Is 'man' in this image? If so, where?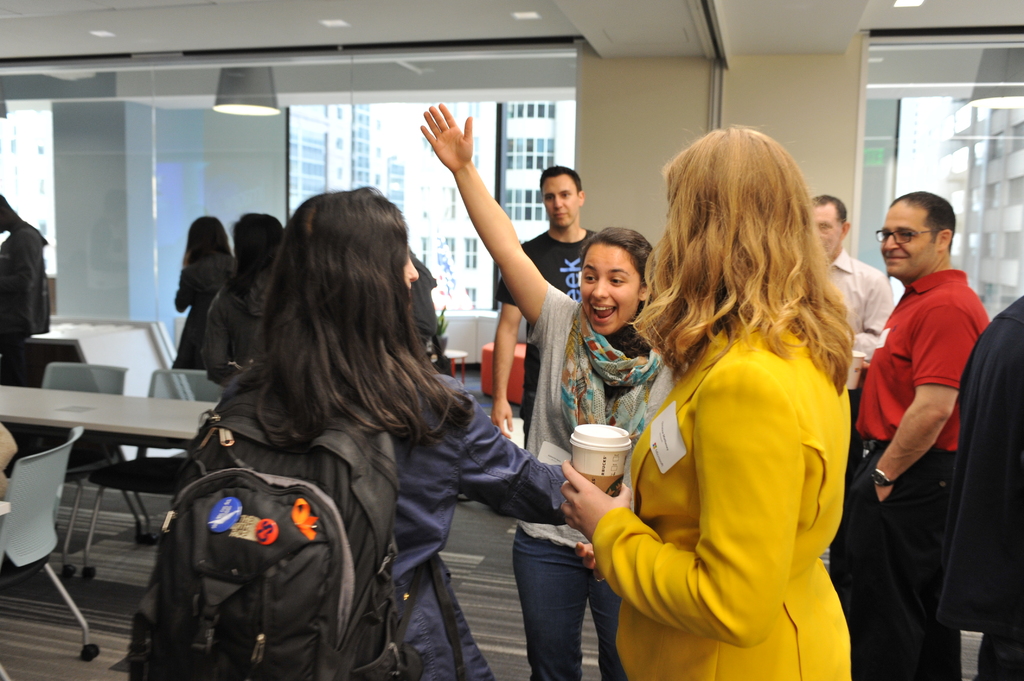
Yes, at (x1=933, y1=289, x2=1023, y2=680).
